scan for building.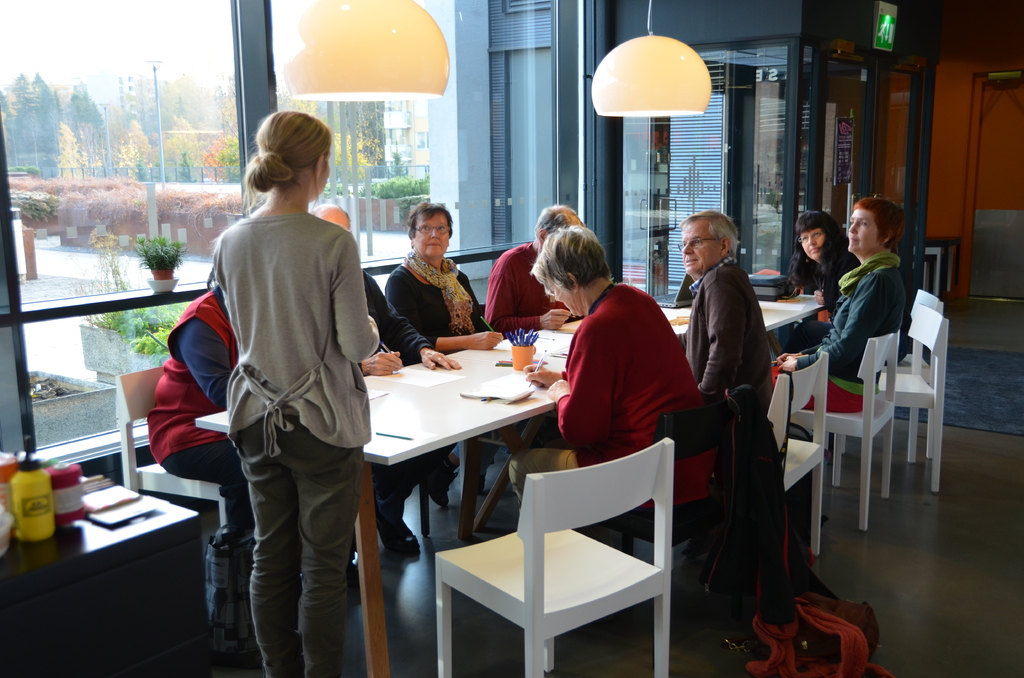
Scan result: bbox=[0, 81, 76, 97].
